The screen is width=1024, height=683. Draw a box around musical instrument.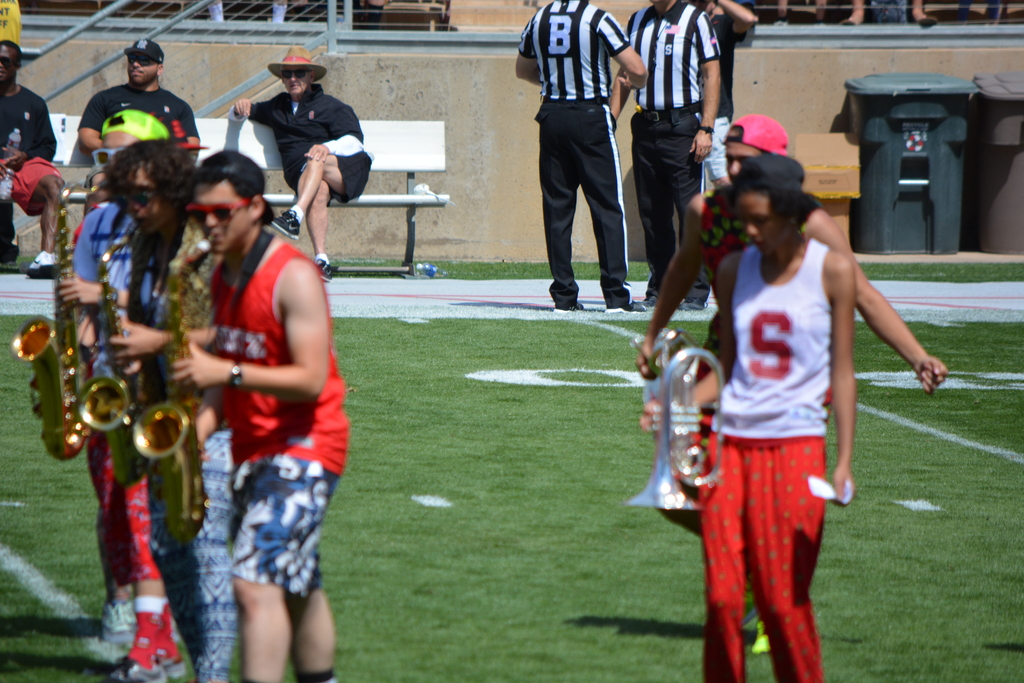
<bbox>18, 174, 110, 466</bbox>.
